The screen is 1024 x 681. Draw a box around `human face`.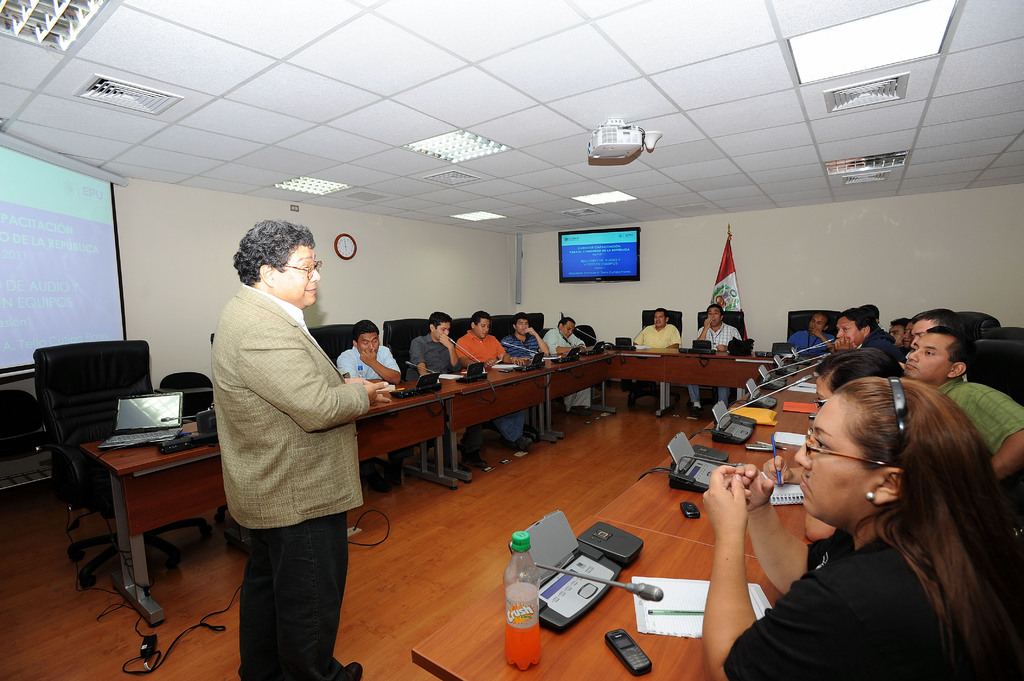
[left=516, top=319, right=528, bottom=335].
